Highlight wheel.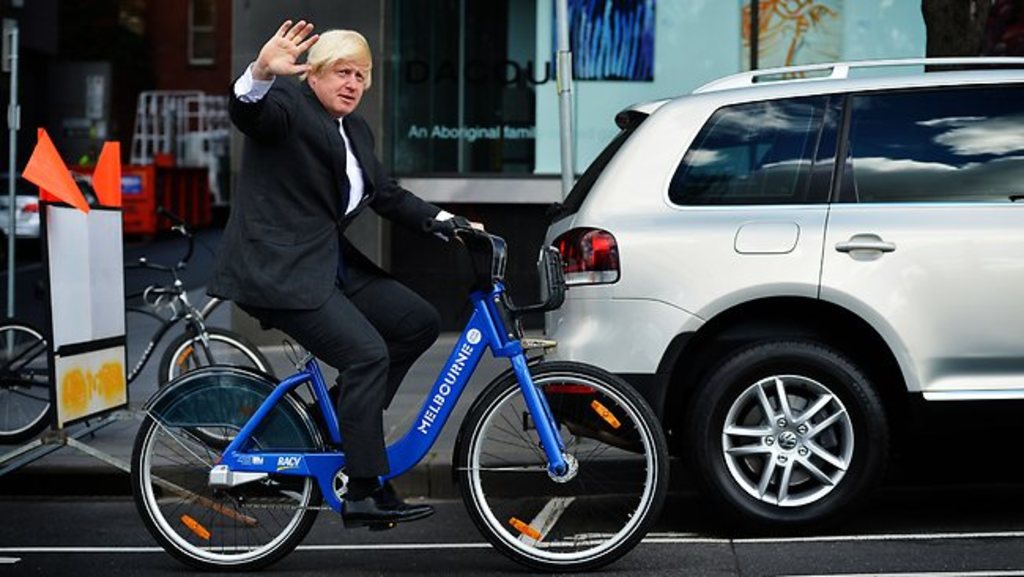
Highlighted region: <bbox>159, 323, 280, 451</bbox>.
